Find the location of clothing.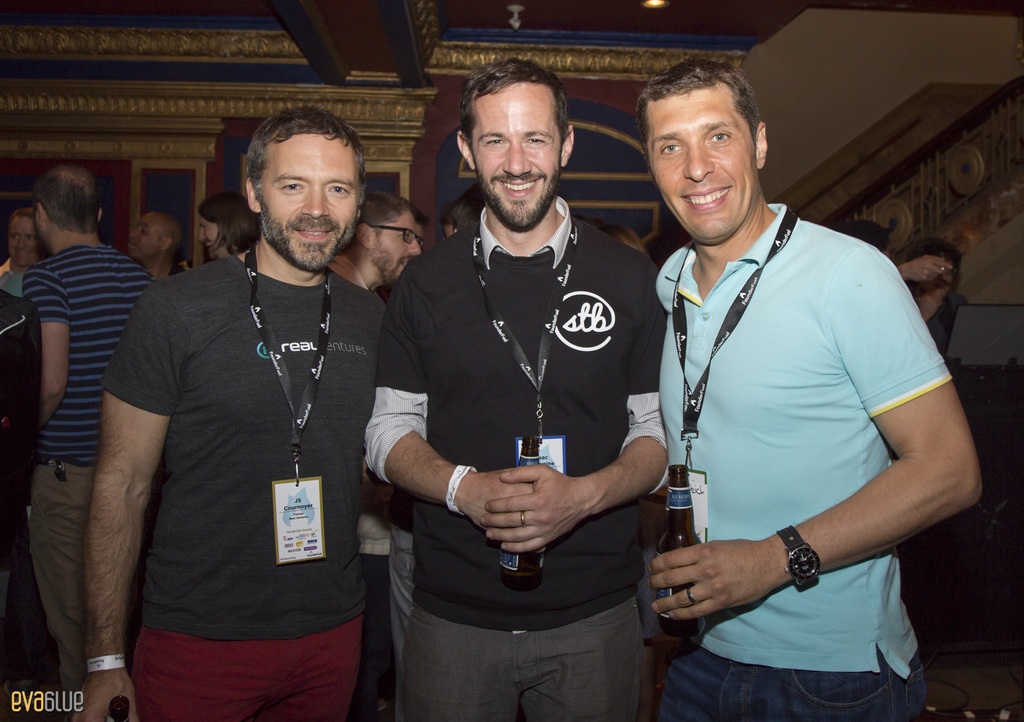
Location: pyautogui.locateOnScreen(108, 251, 391, 721).
